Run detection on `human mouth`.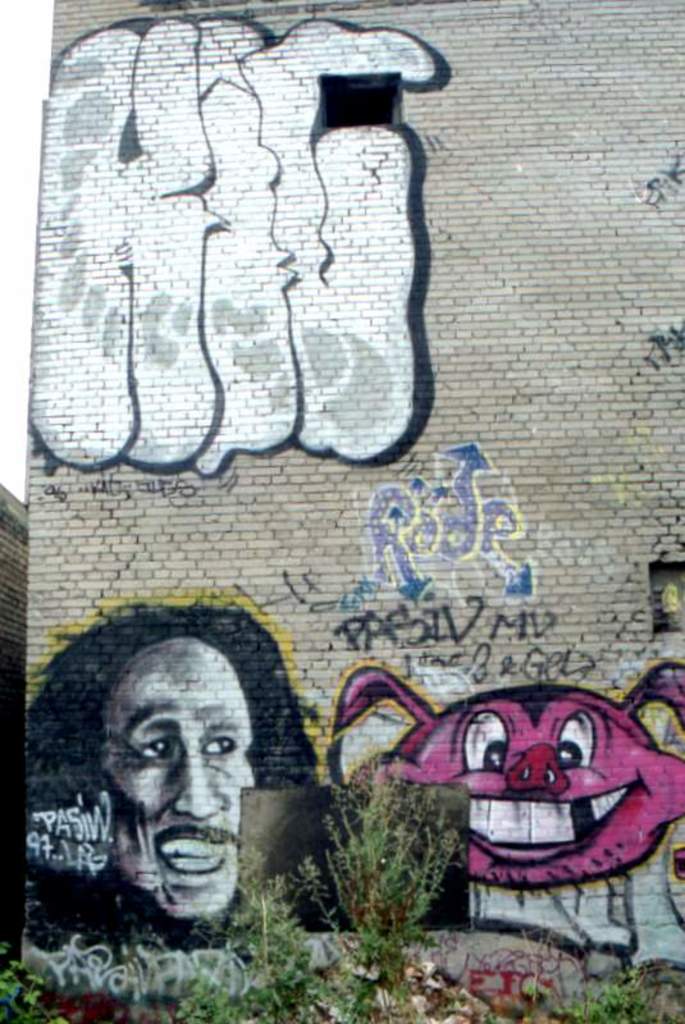
Result: 160, 841, 232, 874.
